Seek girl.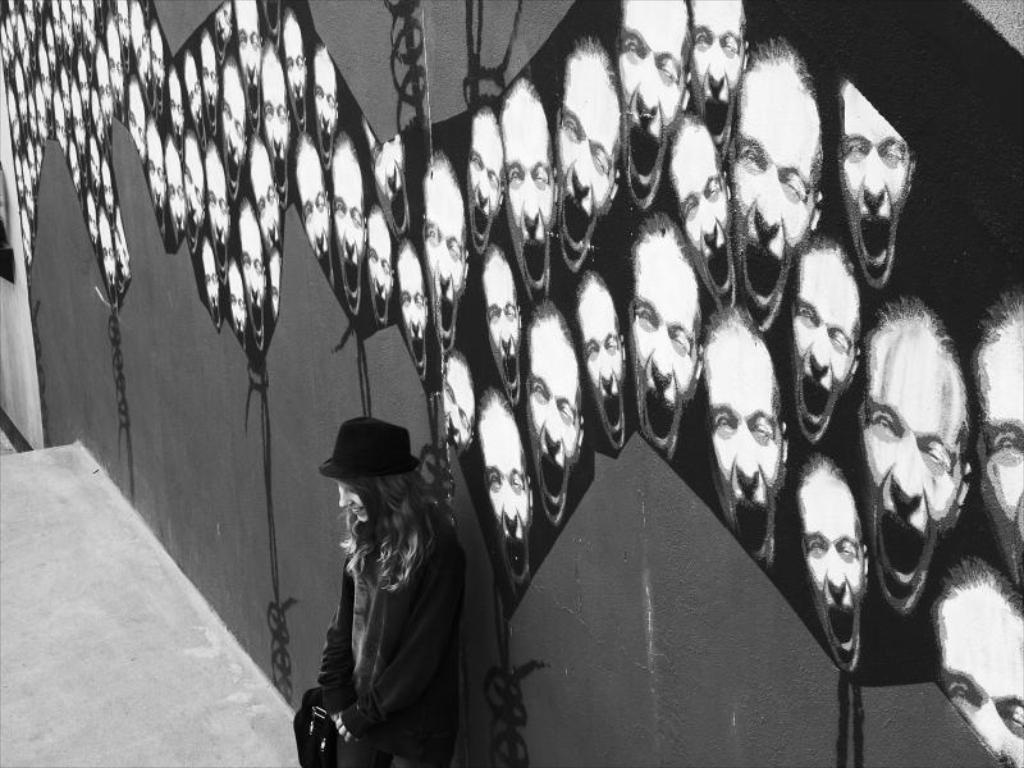
(left=269, top=399, right=493, bottom=767).
